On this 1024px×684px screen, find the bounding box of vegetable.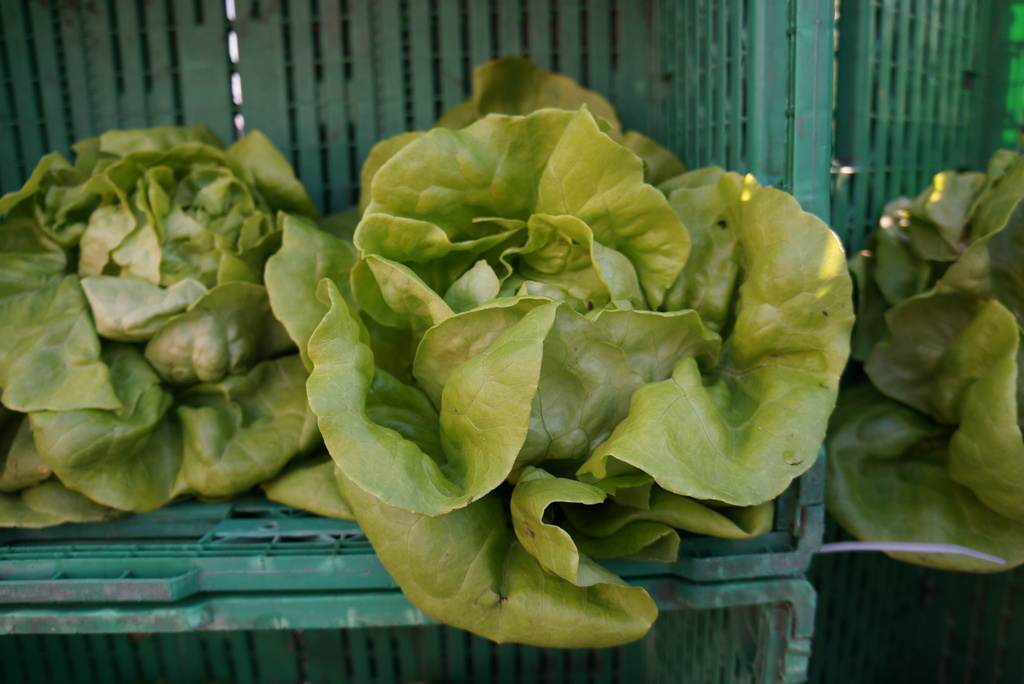
Bounding box: {"x1": 819, "y1": 150, "x2": 1023, "y2": 574}.
